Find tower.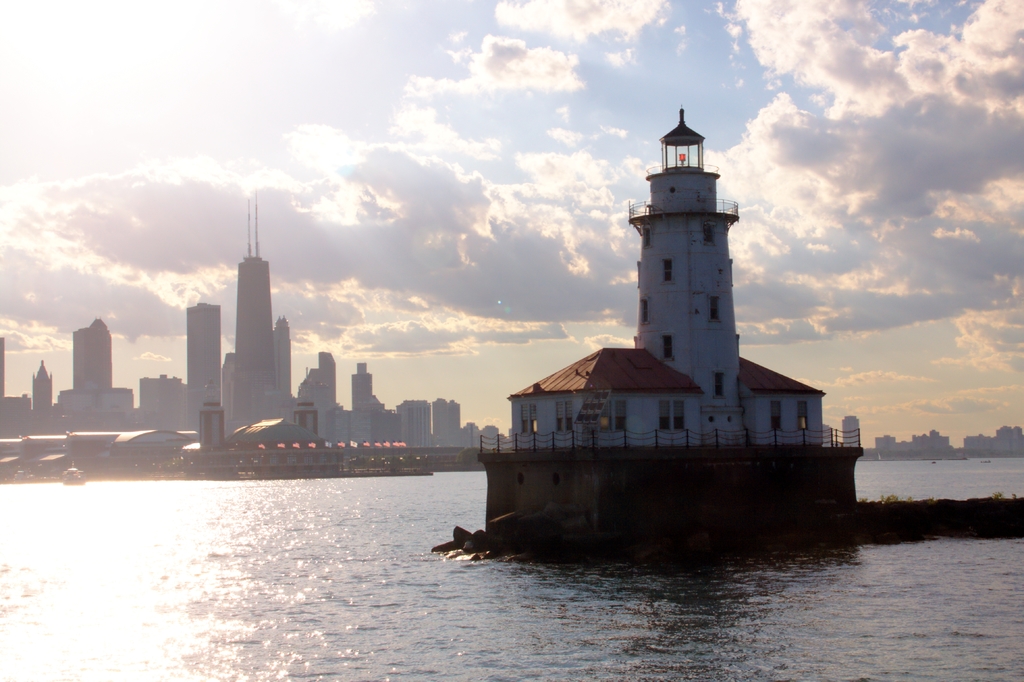
840, 410, 868, 455.
